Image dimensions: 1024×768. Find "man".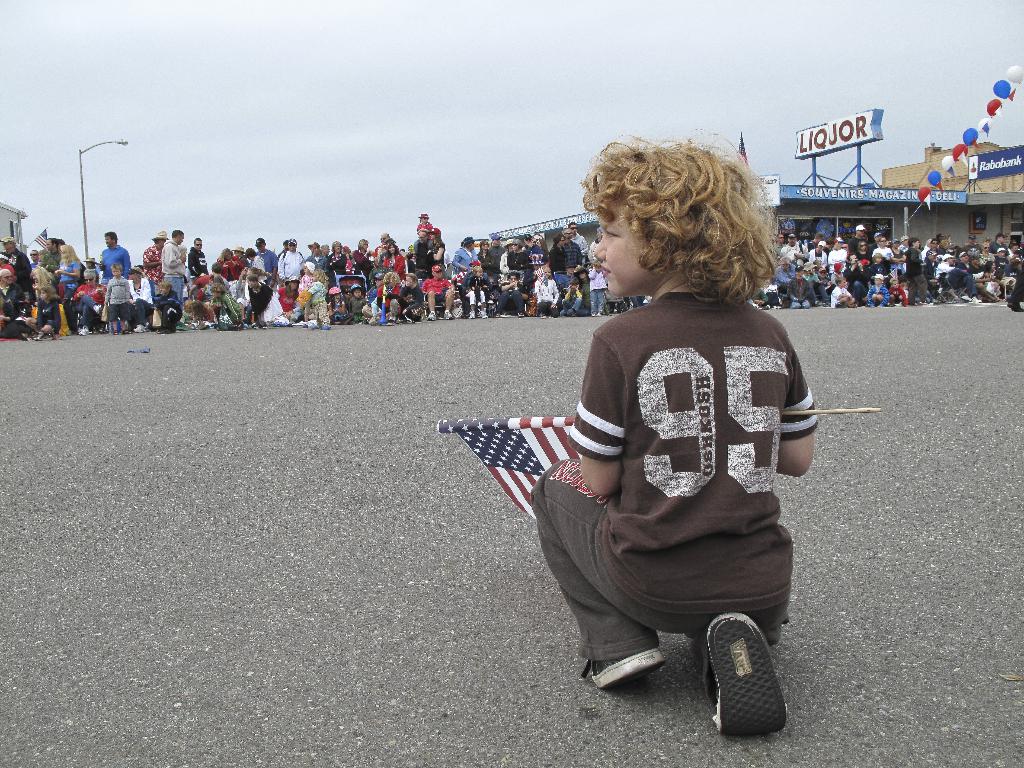
[x1=897, y1=236, x2=909, y2=269].
